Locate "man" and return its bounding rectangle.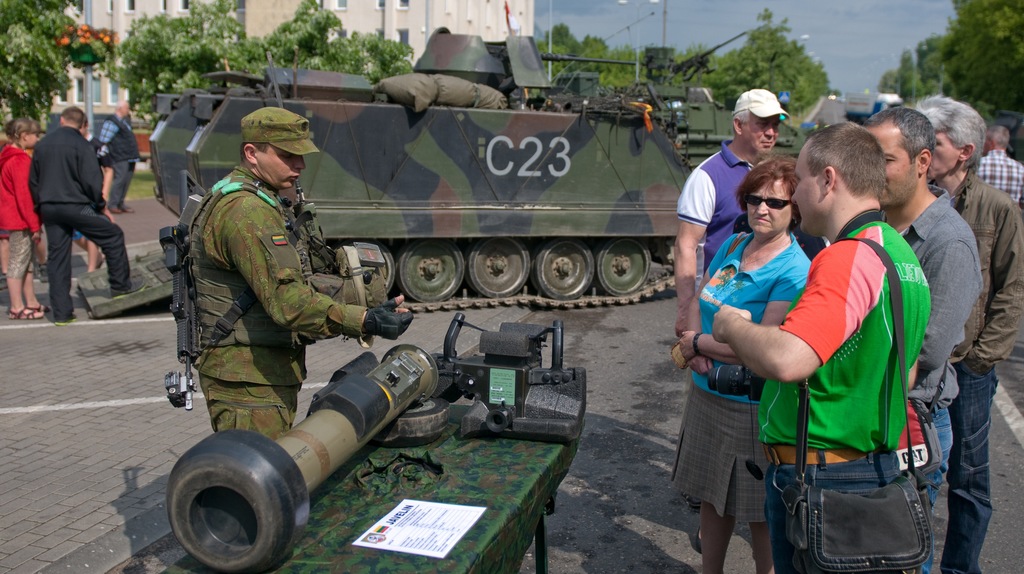
region(899, 88, 1021, 573).
